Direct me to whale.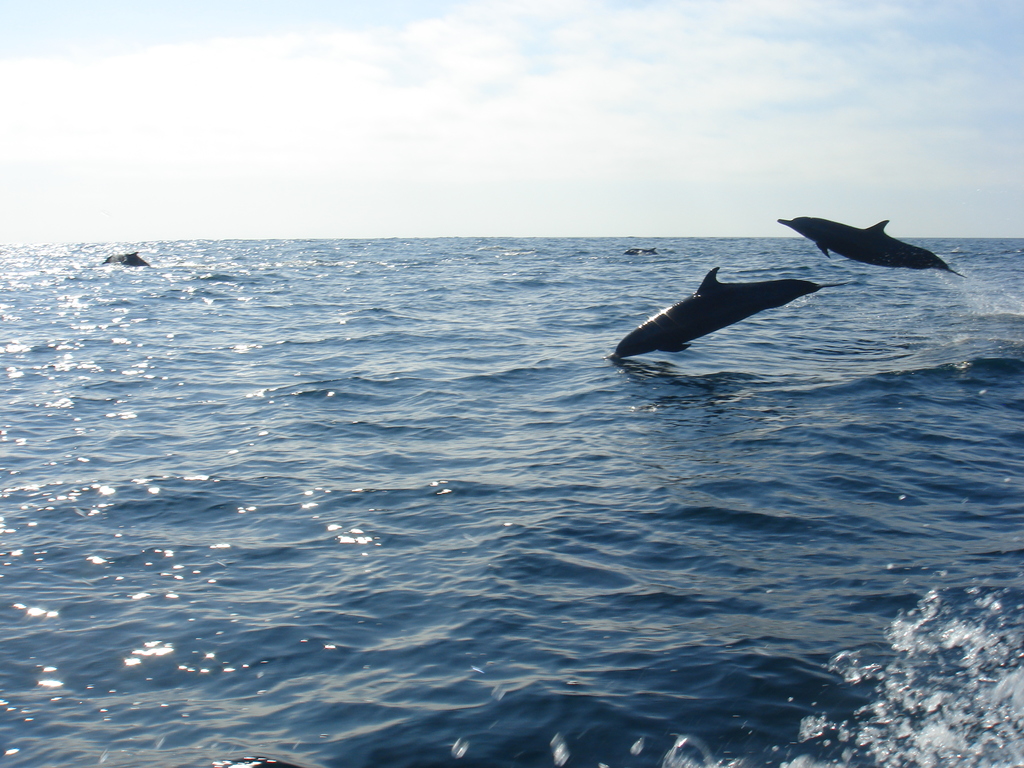
Direction: bbox=[614, 264, 821, 360].
